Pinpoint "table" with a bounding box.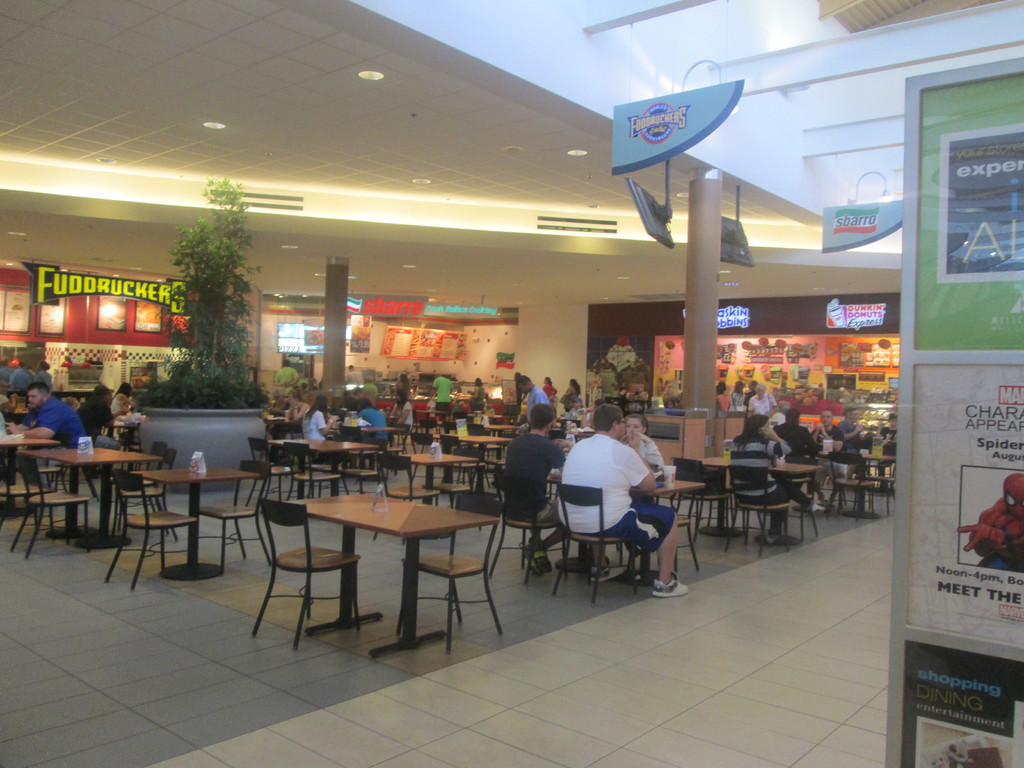
0, 430, 58, 452.
